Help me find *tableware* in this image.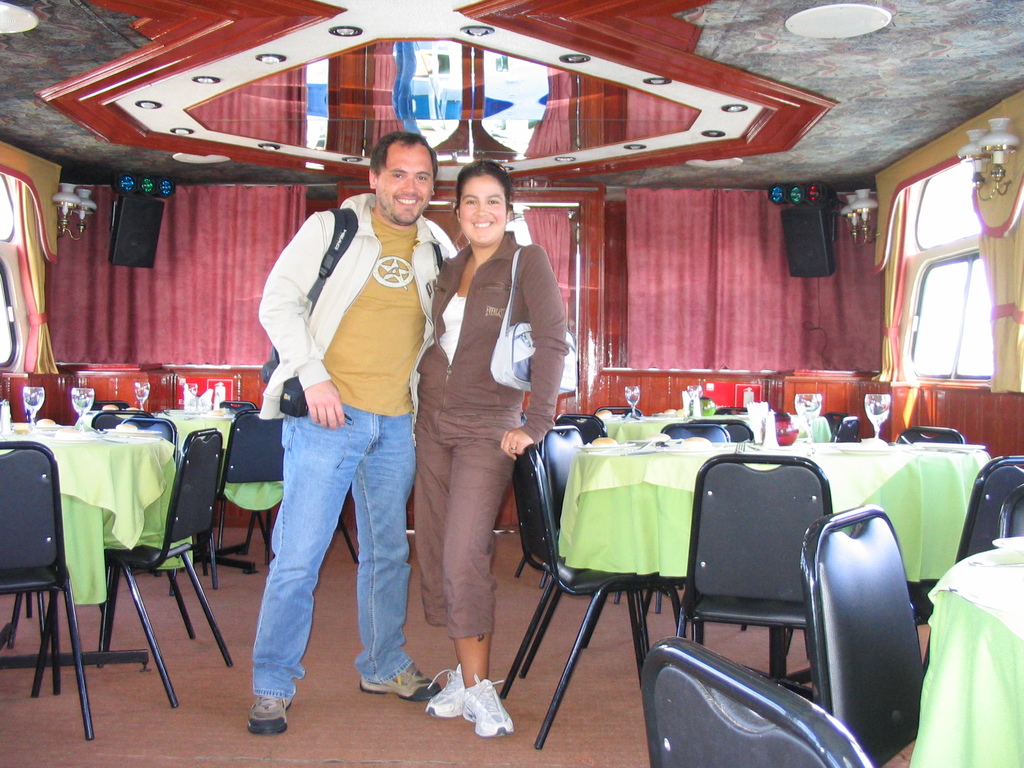
Found it: <region>73, 386, 94, 430</region>.
